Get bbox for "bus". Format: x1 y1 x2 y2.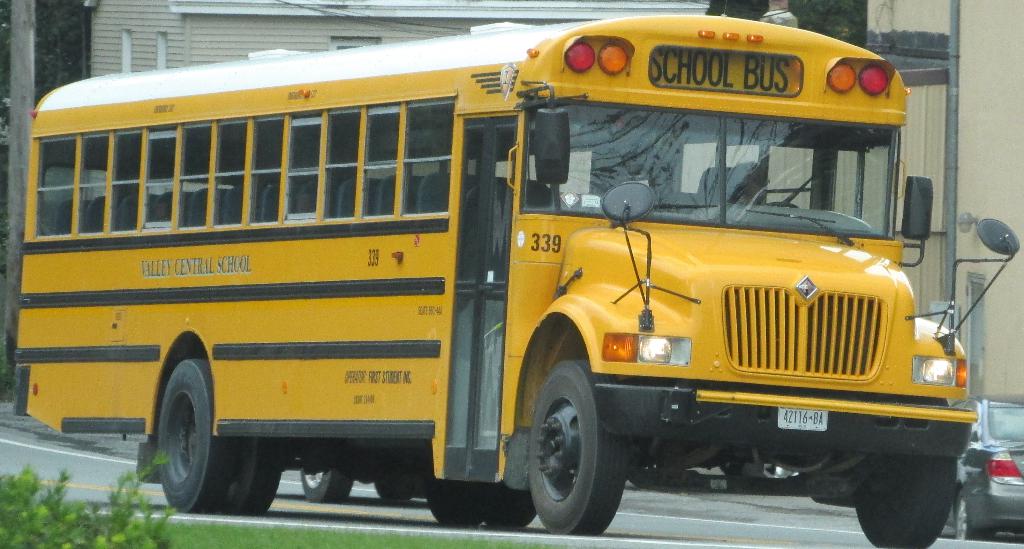
10 0 1019 548.
